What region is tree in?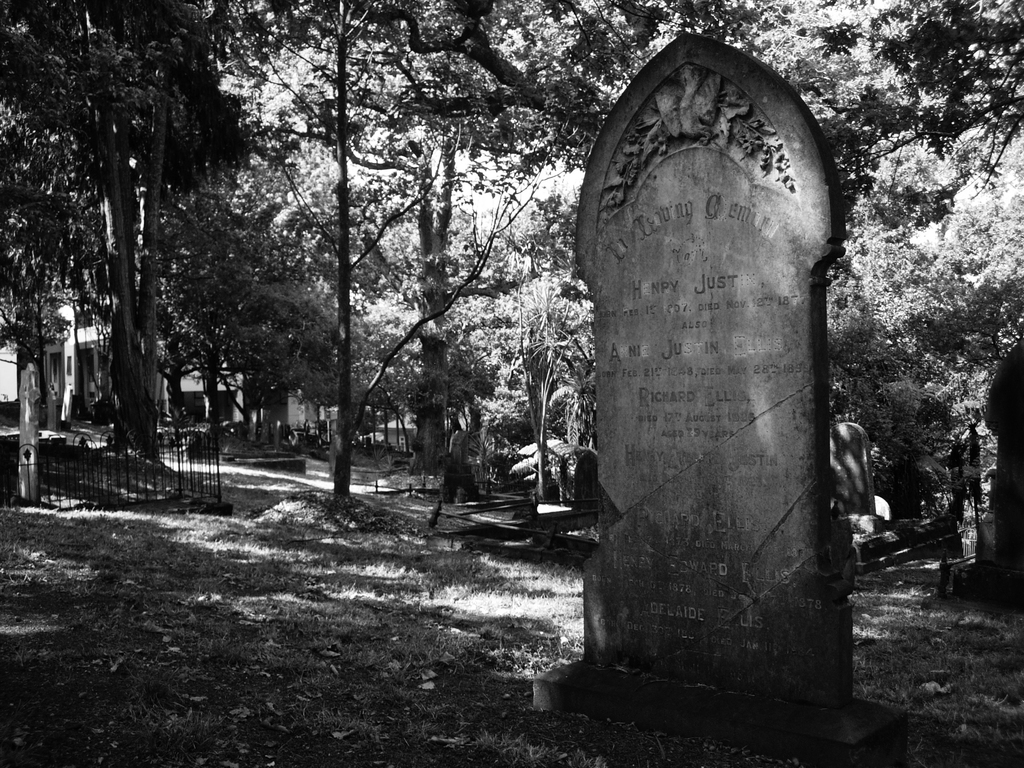
bbox(15, 15, 209, 500).
